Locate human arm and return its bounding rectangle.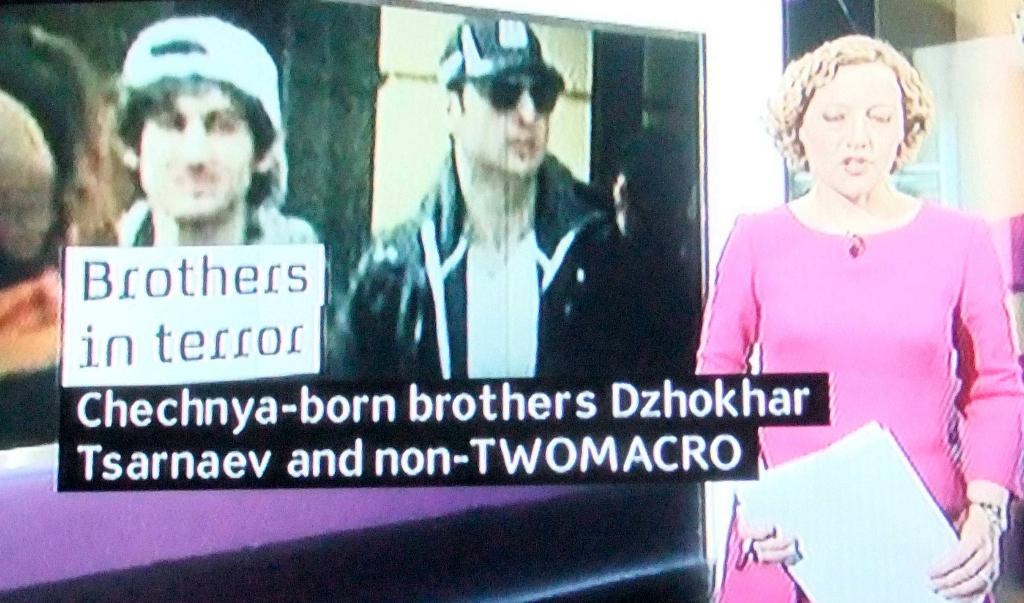
927 220 1023 602.
